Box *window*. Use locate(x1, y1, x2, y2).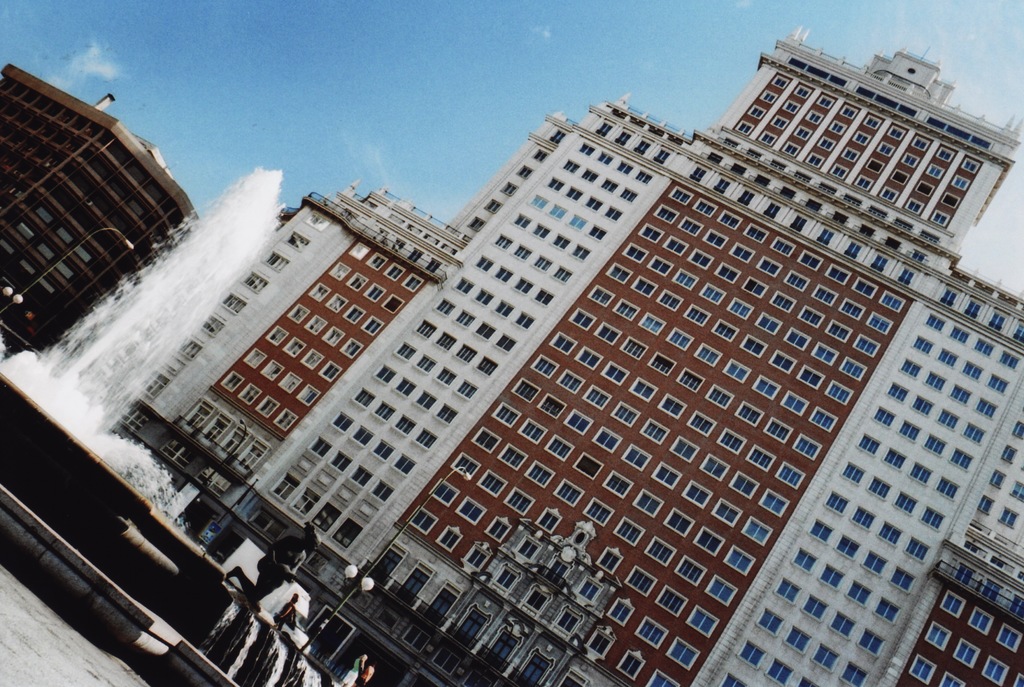
locate(589, 224, 607, 238).
